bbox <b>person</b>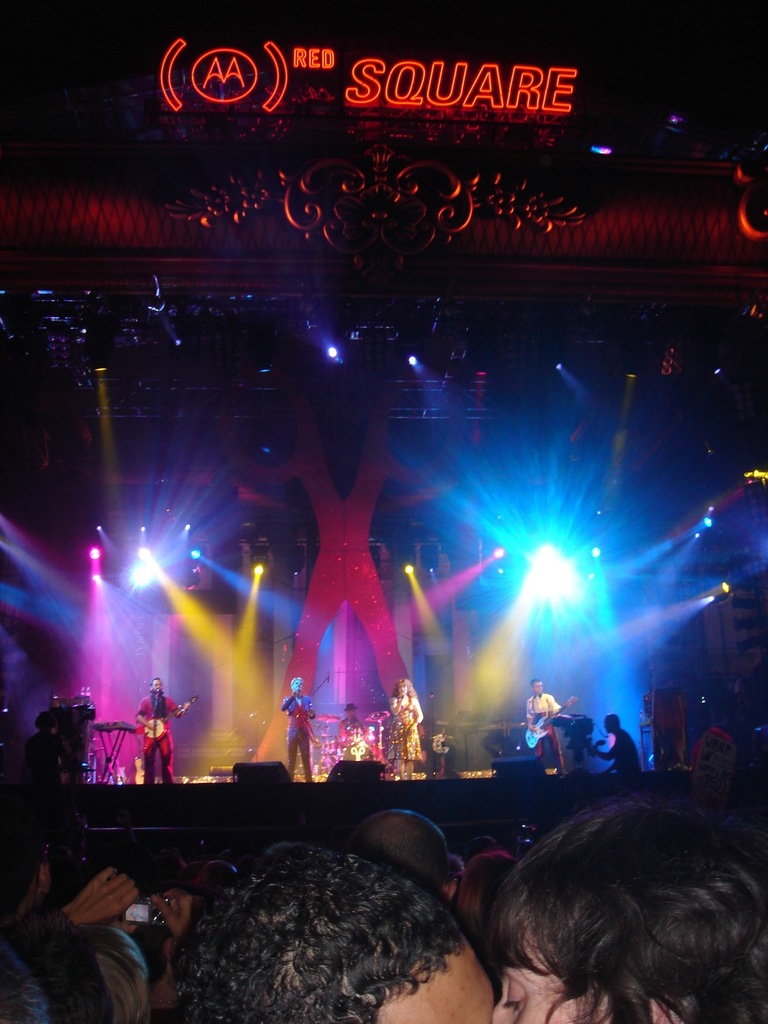
518/681/563/781
